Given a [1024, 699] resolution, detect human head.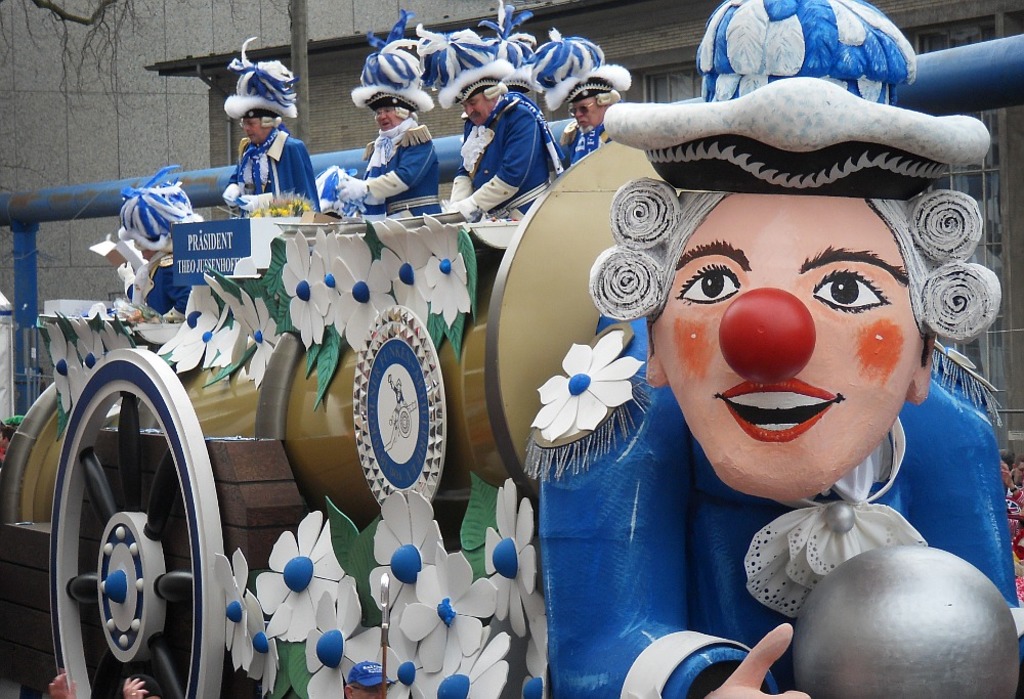
[left=617, top=125, right=963, bottom=493].
